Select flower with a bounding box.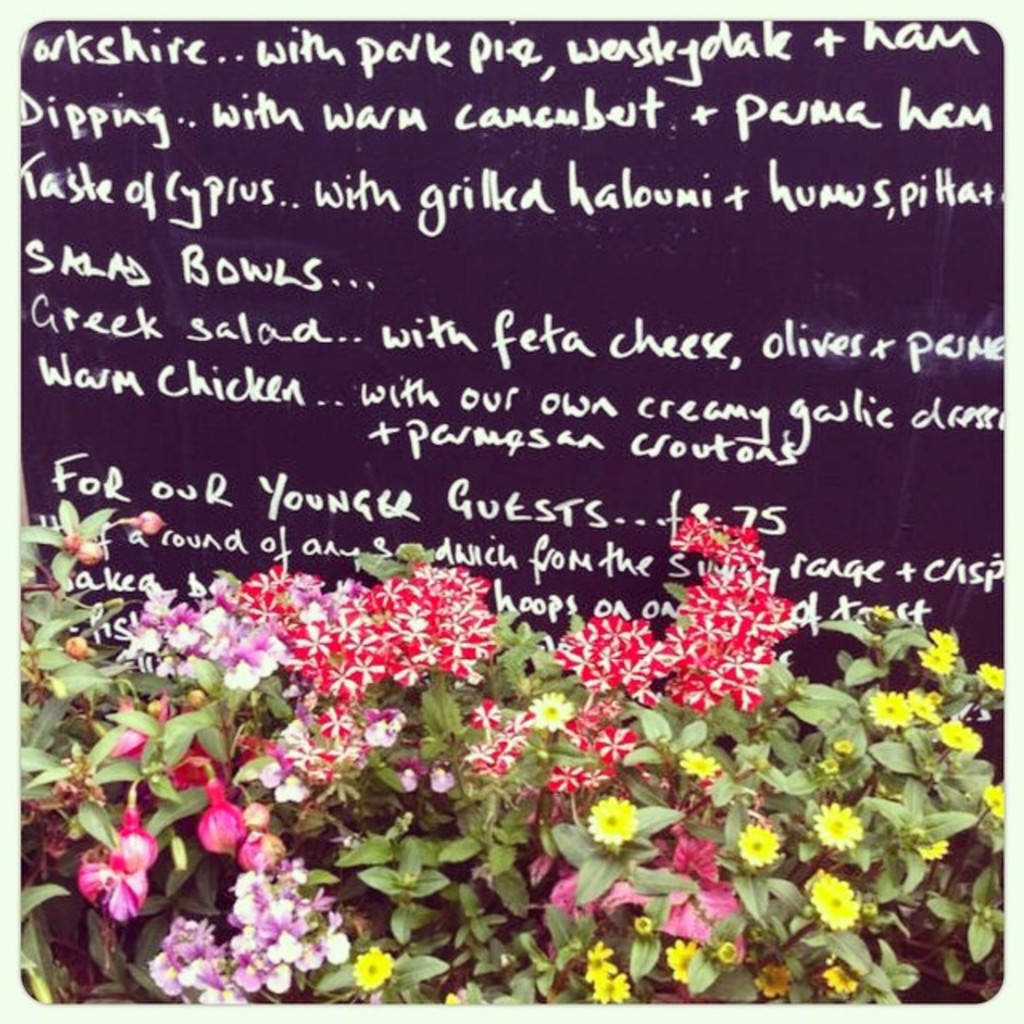
crop(72, 824, 168, 930).
